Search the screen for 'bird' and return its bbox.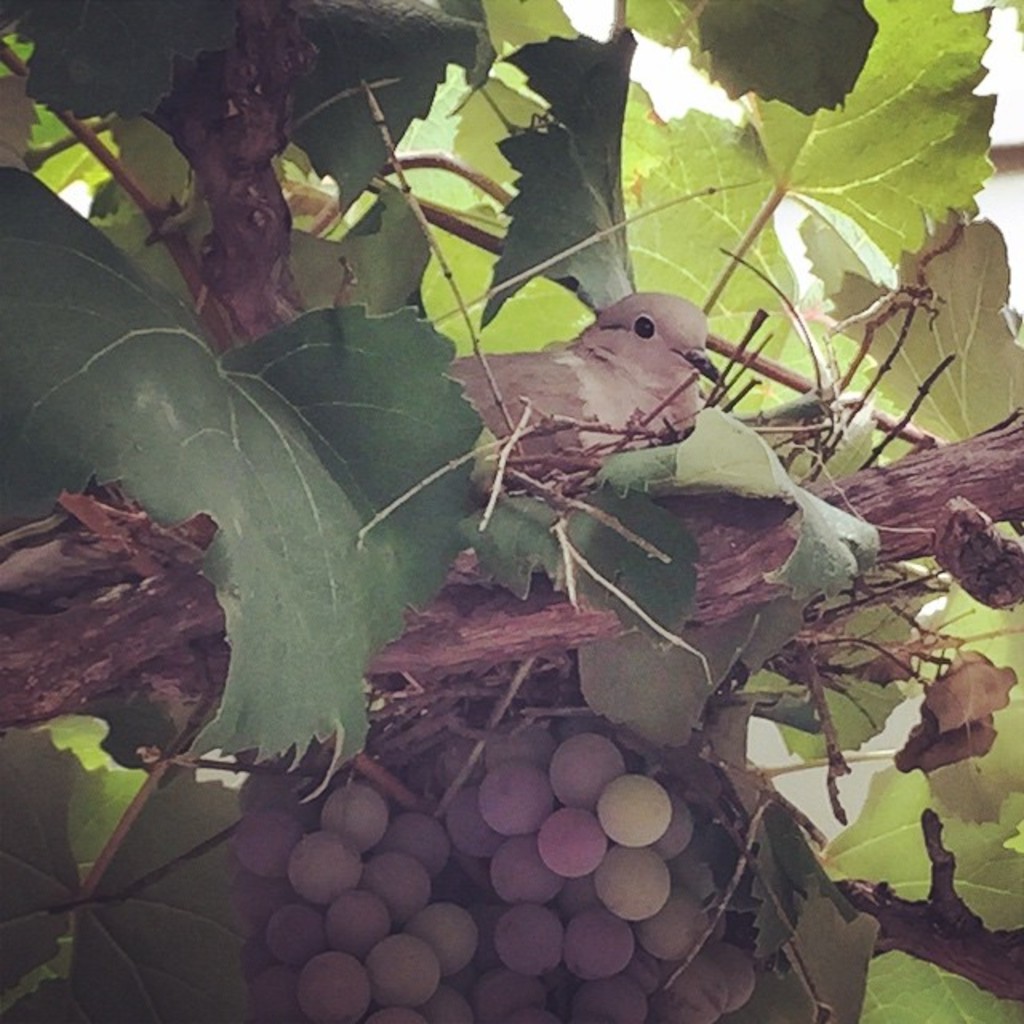
Found: left=0, top=291, right=741, bottom=595.
